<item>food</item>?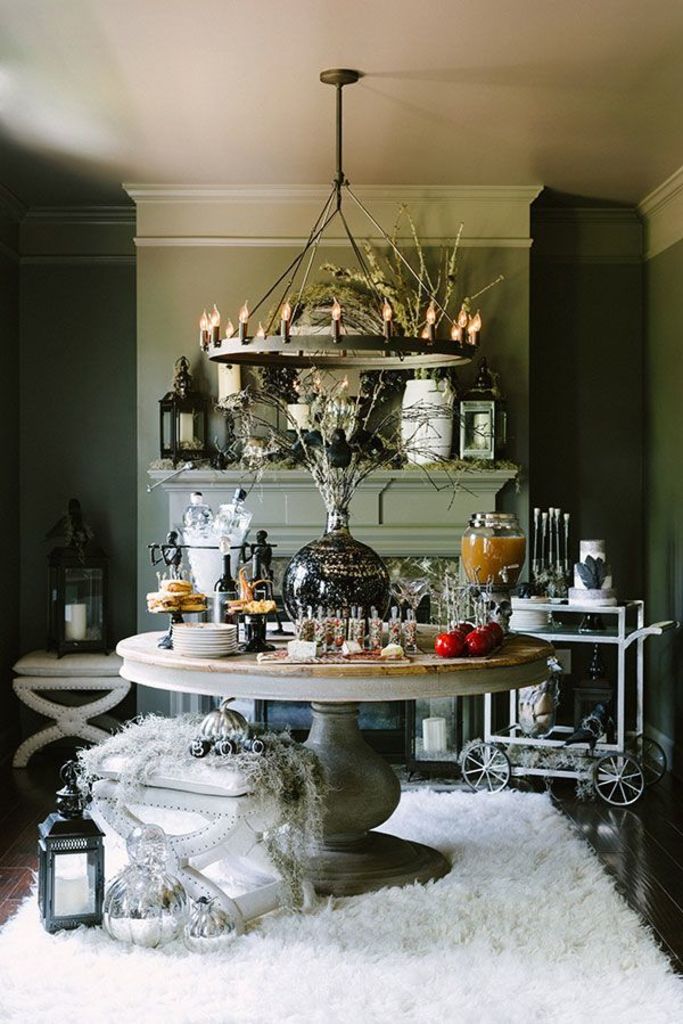
286,638,318,660
